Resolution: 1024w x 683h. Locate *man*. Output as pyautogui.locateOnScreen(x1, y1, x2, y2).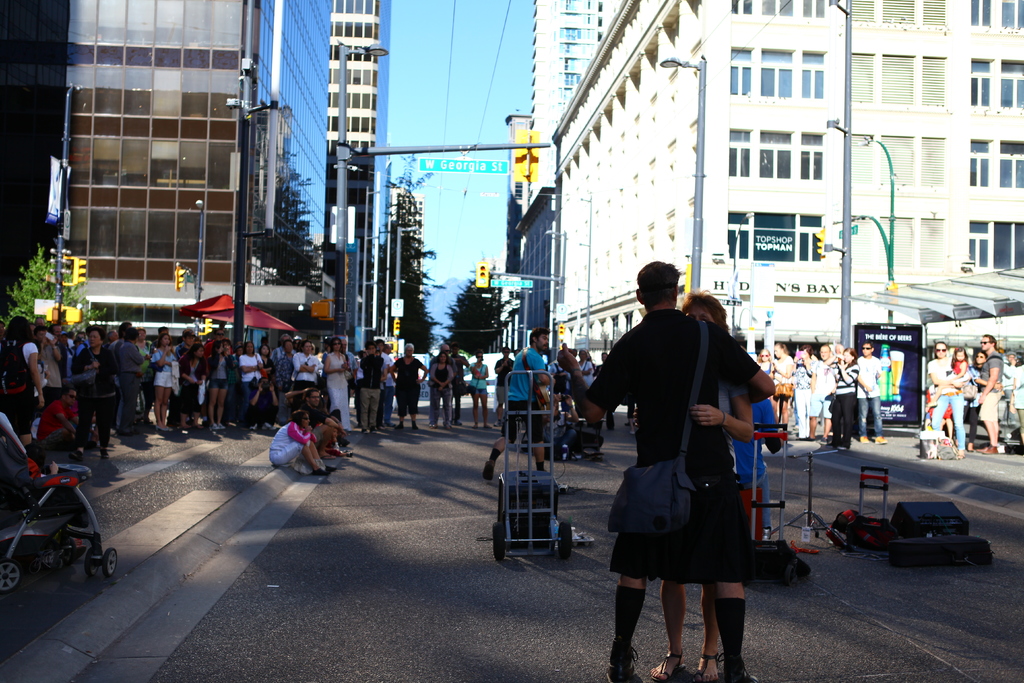
pyautogui.locateOnScreen(360, 344, 390, 434).
